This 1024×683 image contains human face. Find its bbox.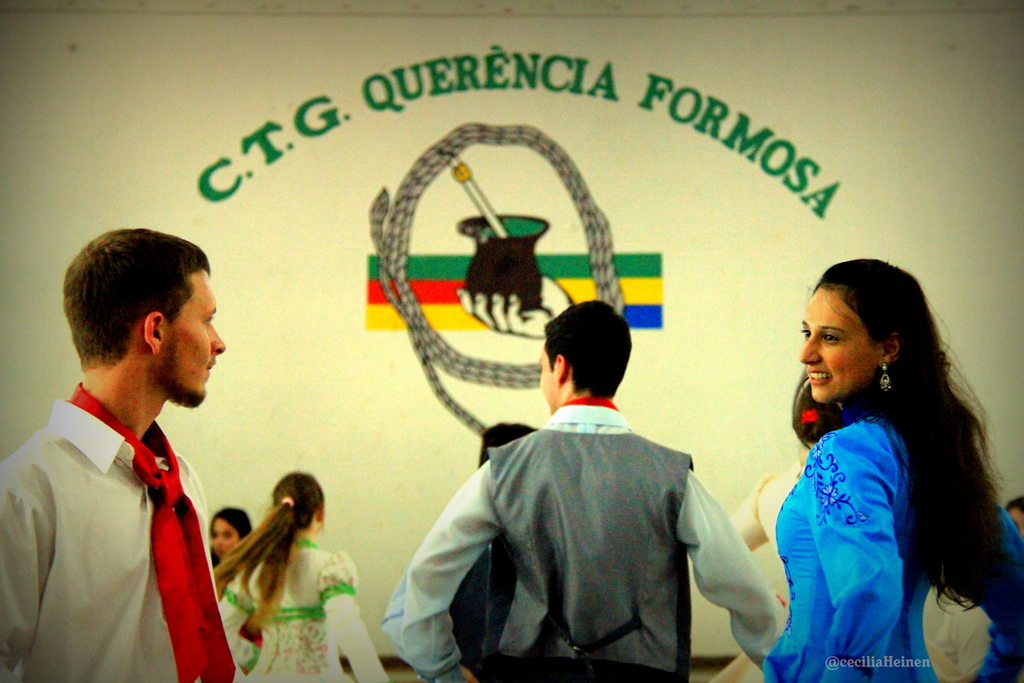
207:514:237:563.
